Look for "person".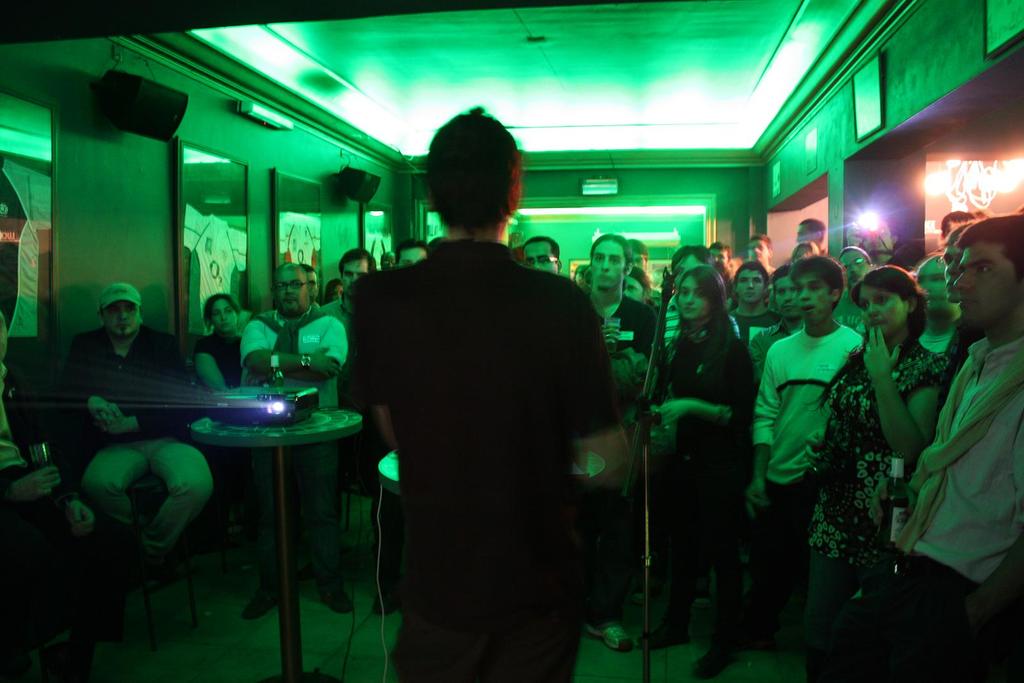
Found: box(237, 262, 349, 402).
